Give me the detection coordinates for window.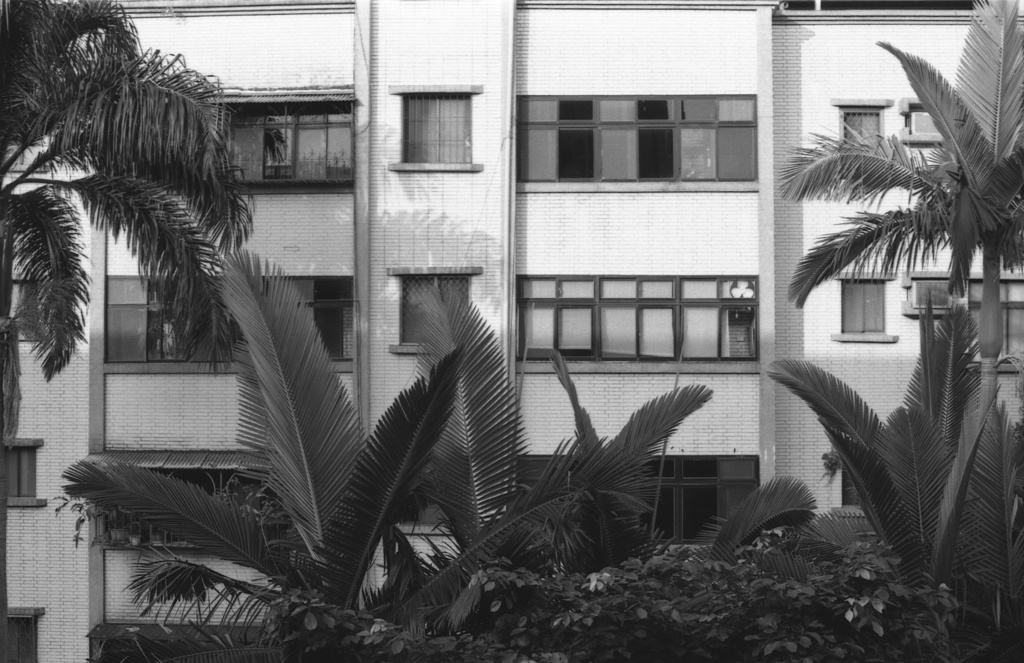
(x1=394, y1=94, x2=474, y2=170).
